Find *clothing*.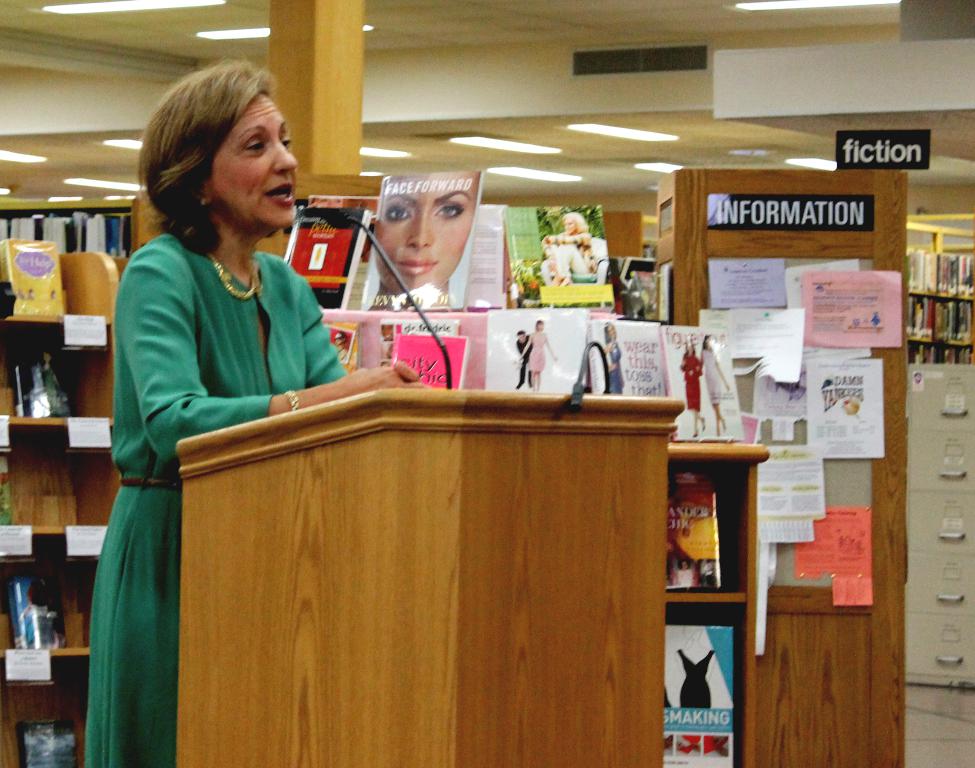
527 329 551 372.
